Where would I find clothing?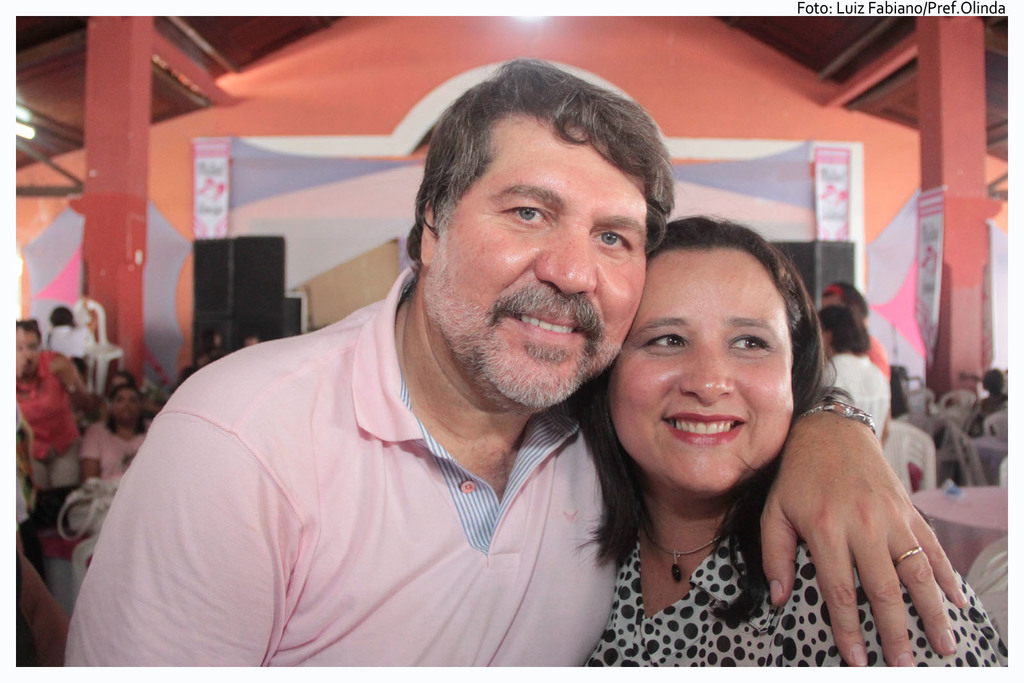
At [77, 285, 669, 661].
